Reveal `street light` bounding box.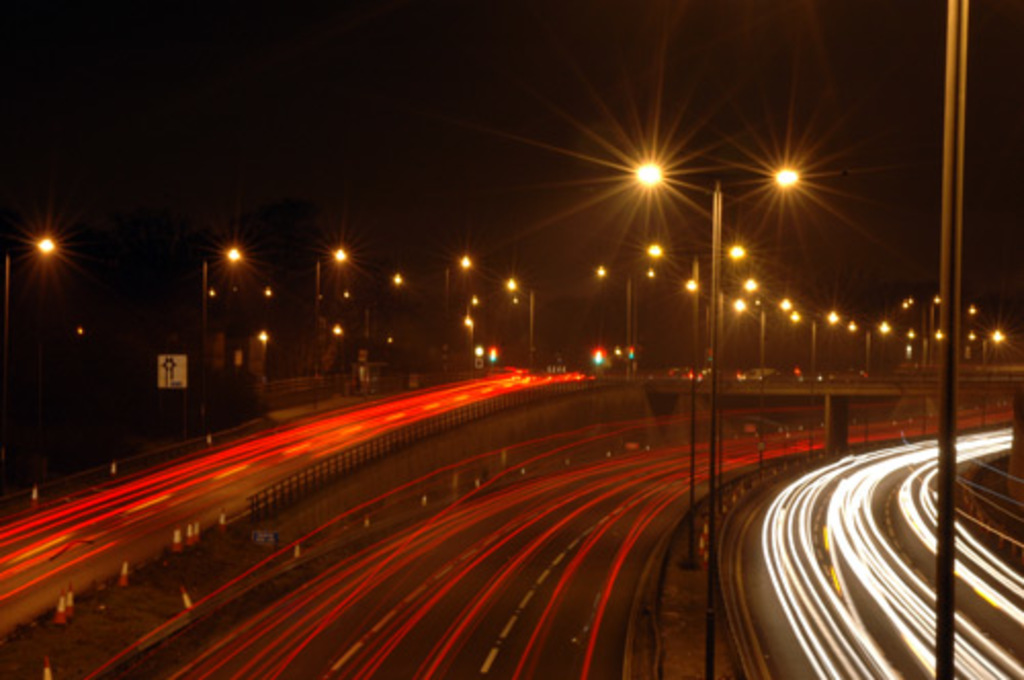
Revealed: (x1=905, y1=322, x2=944, y2=432).
